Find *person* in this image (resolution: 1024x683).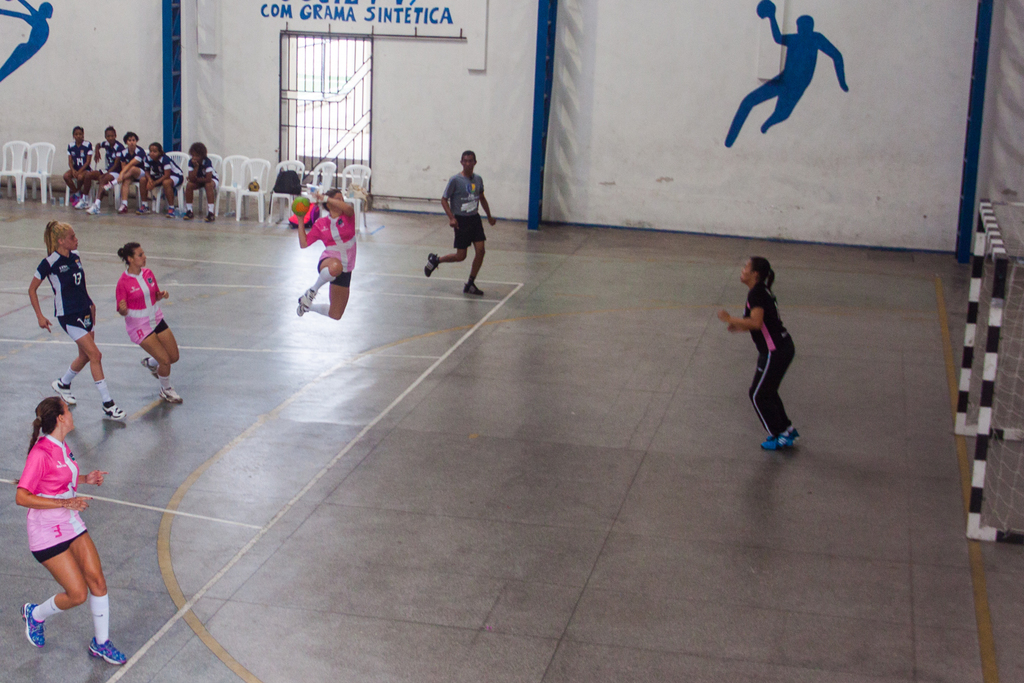
locate(425, 148, 494, 294).
